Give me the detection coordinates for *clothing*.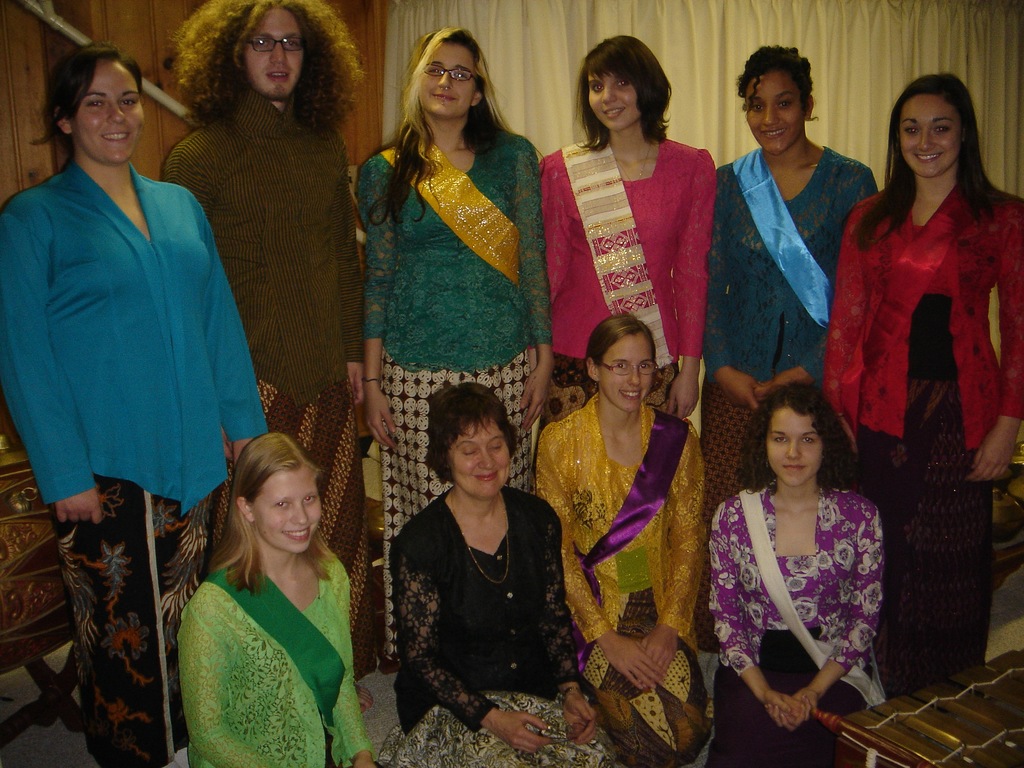
x1=357 y1=131 x2=552 y2=664.
